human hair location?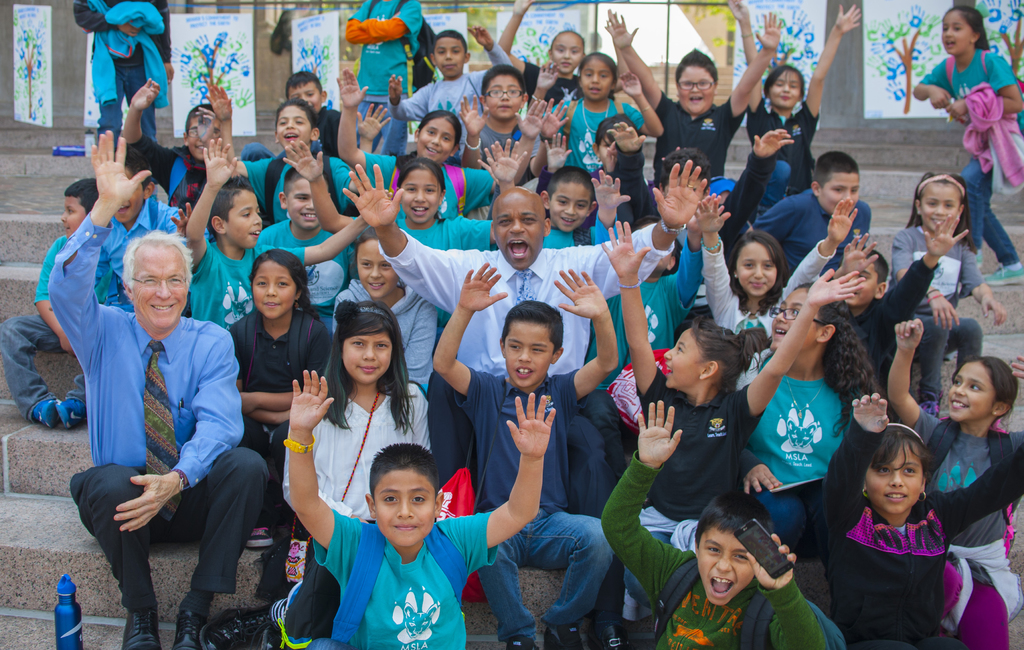
pyautogui.locateOnScreen(285, 71, 323, 99)
